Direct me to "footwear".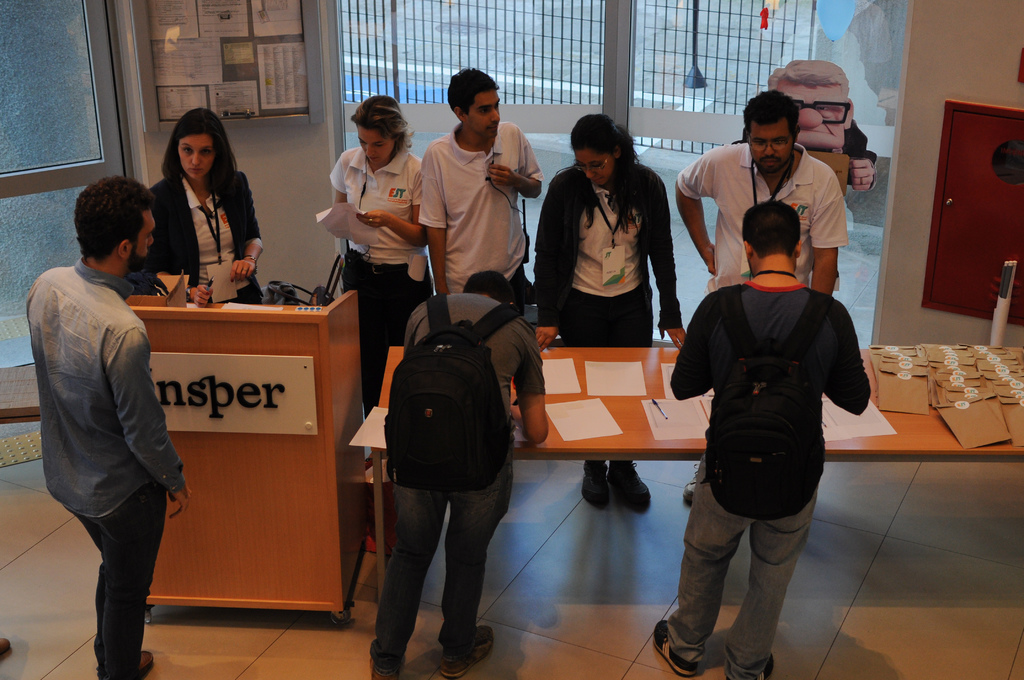
Direction: x1=582 y1=459 x2=612 y2=509.
